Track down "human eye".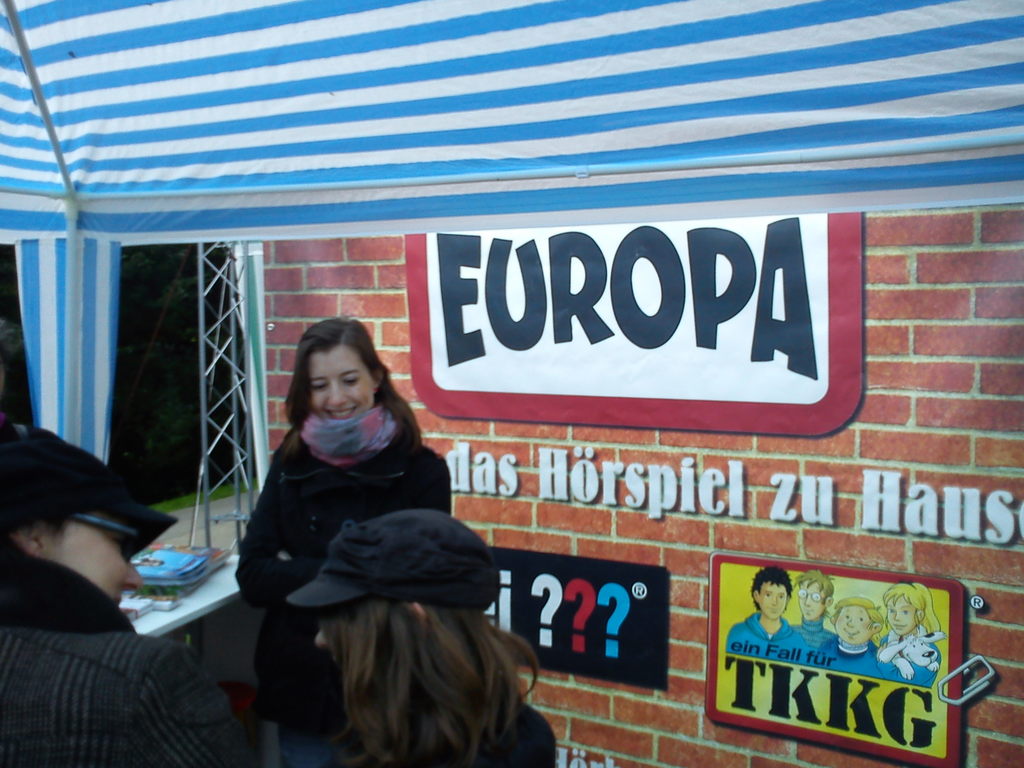
Tracked to bbox=(310, 378, 329, 393).
